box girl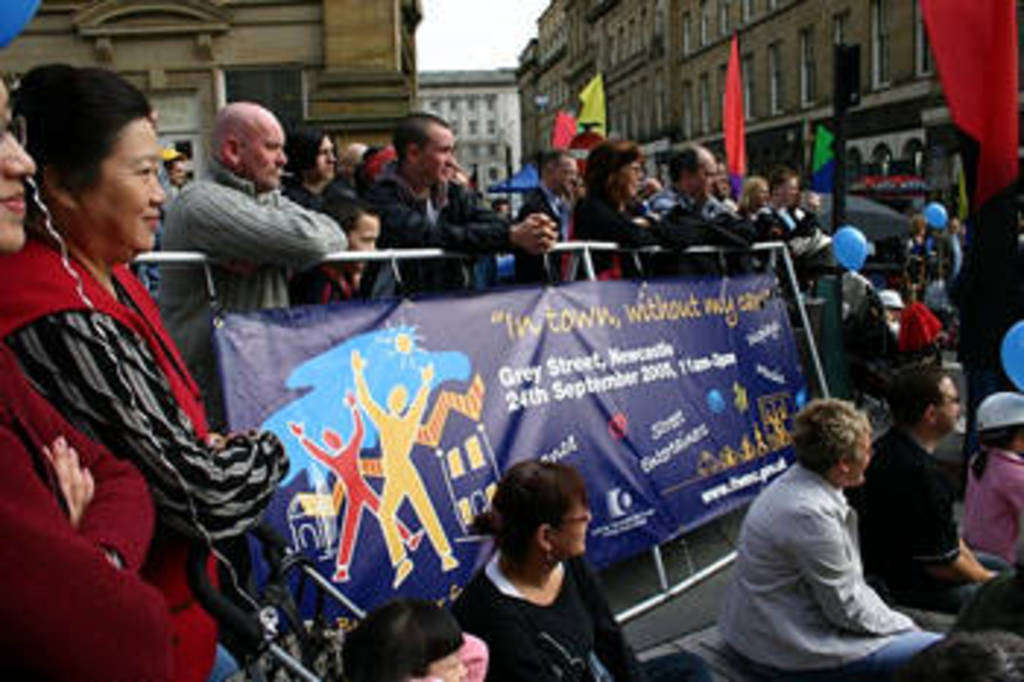
<box>731,181,767,211</box>
